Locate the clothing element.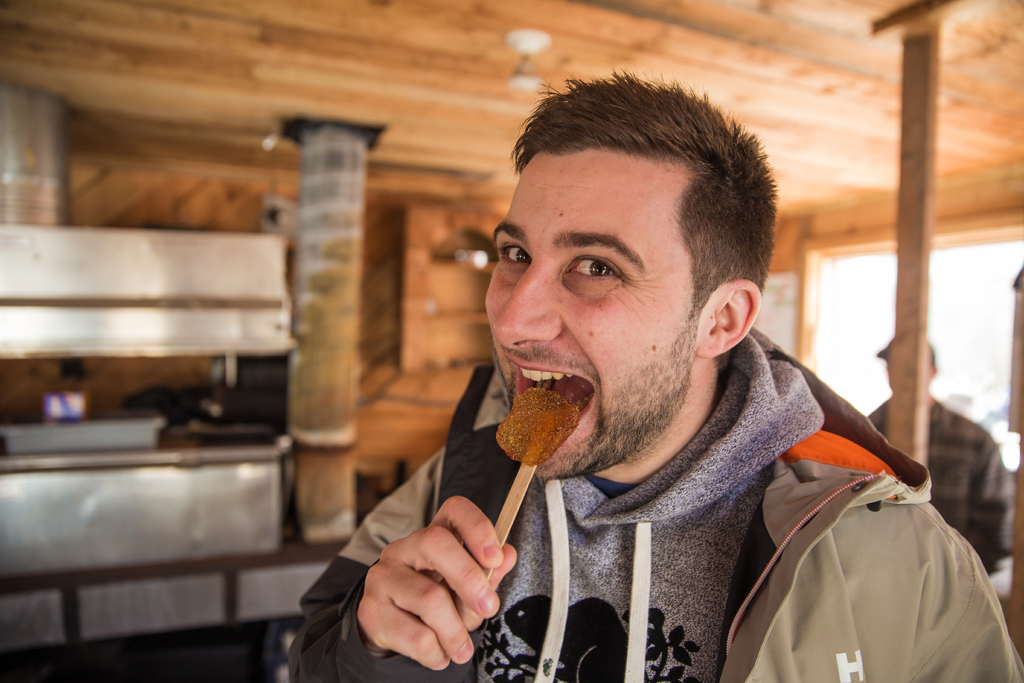
Element bbox: 381 350 964 682.
